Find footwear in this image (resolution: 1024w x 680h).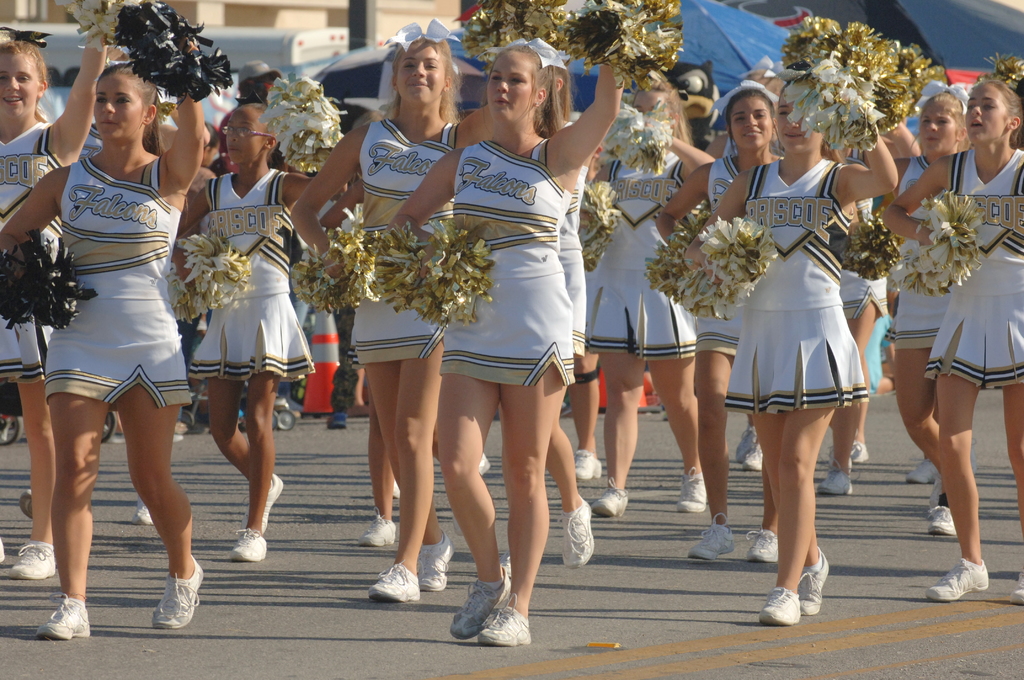
928,480,940,513.
